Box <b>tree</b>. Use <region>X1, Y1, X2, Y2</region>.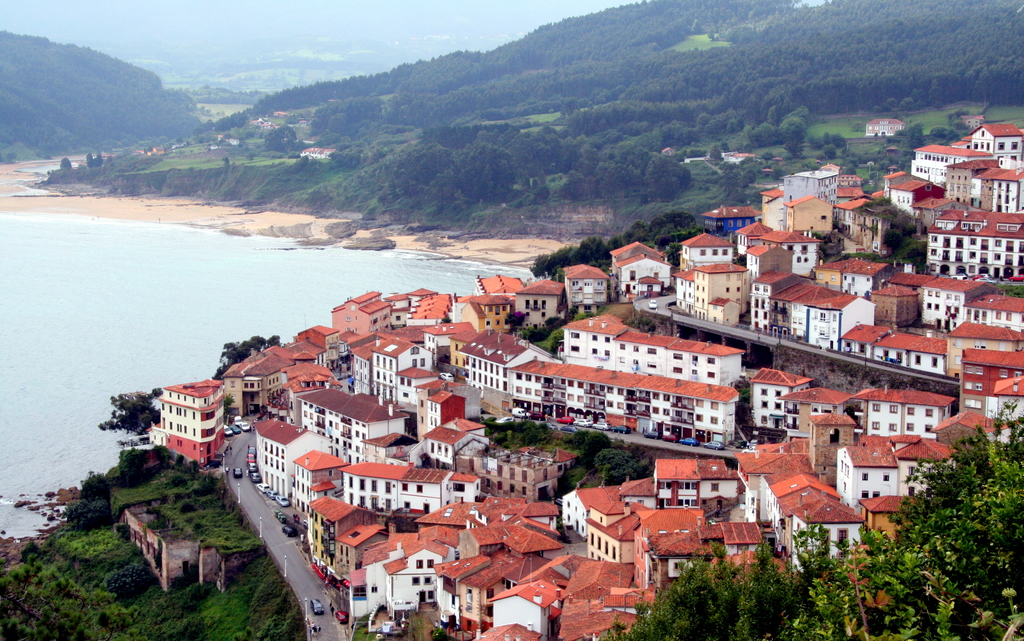
<region>77, 472, 110, 501</region>.
